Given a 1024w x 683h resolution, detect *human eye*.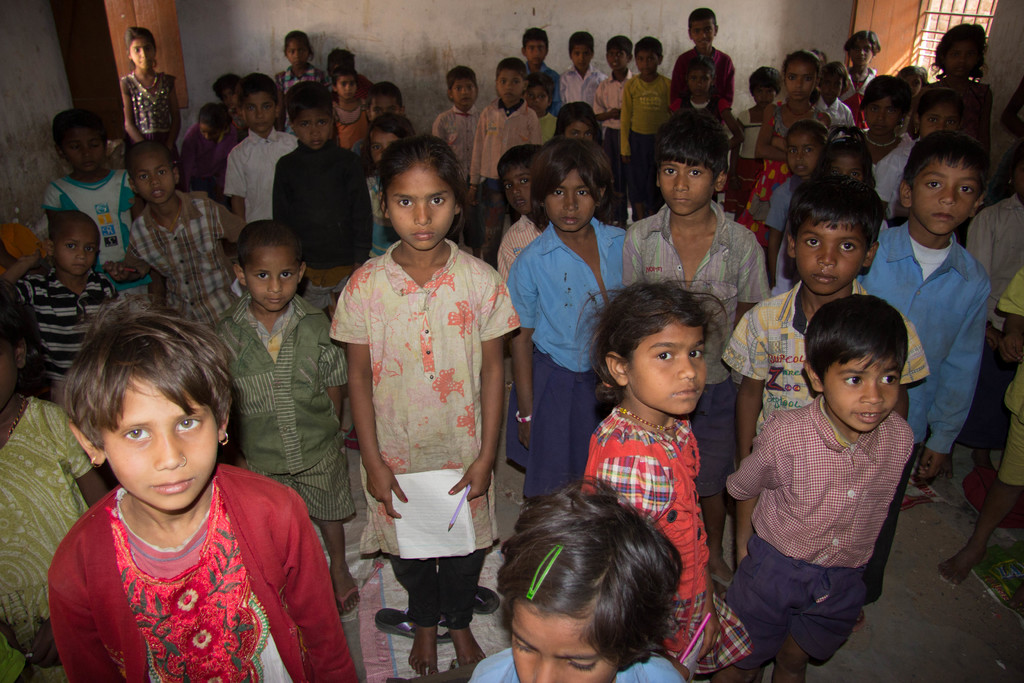
bbox=(132, 46, 139, 51).
